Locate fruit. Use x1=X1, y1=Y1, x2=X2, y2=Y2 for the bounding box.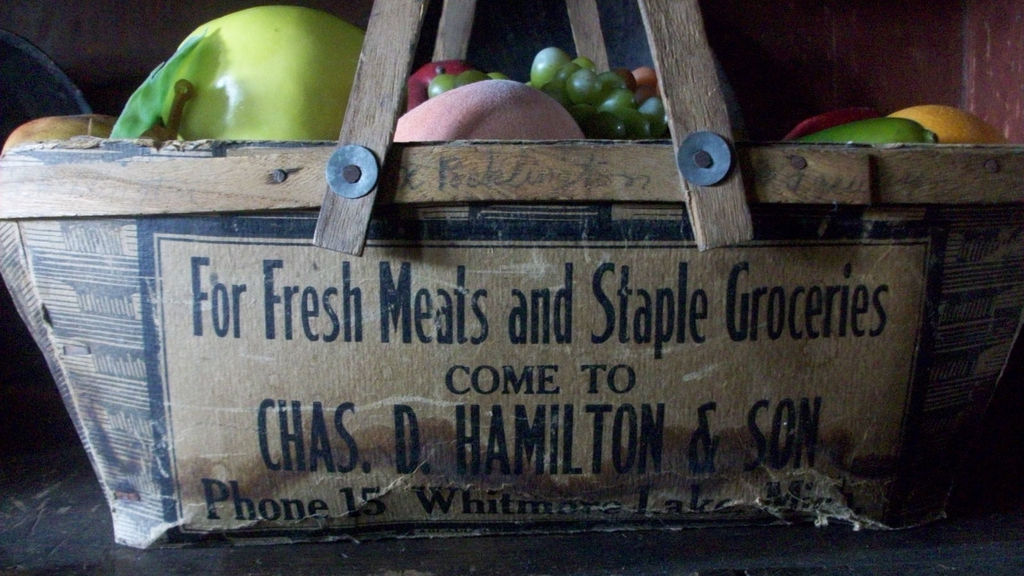
x1=892, y1=100, x2=1011, y2=142.
